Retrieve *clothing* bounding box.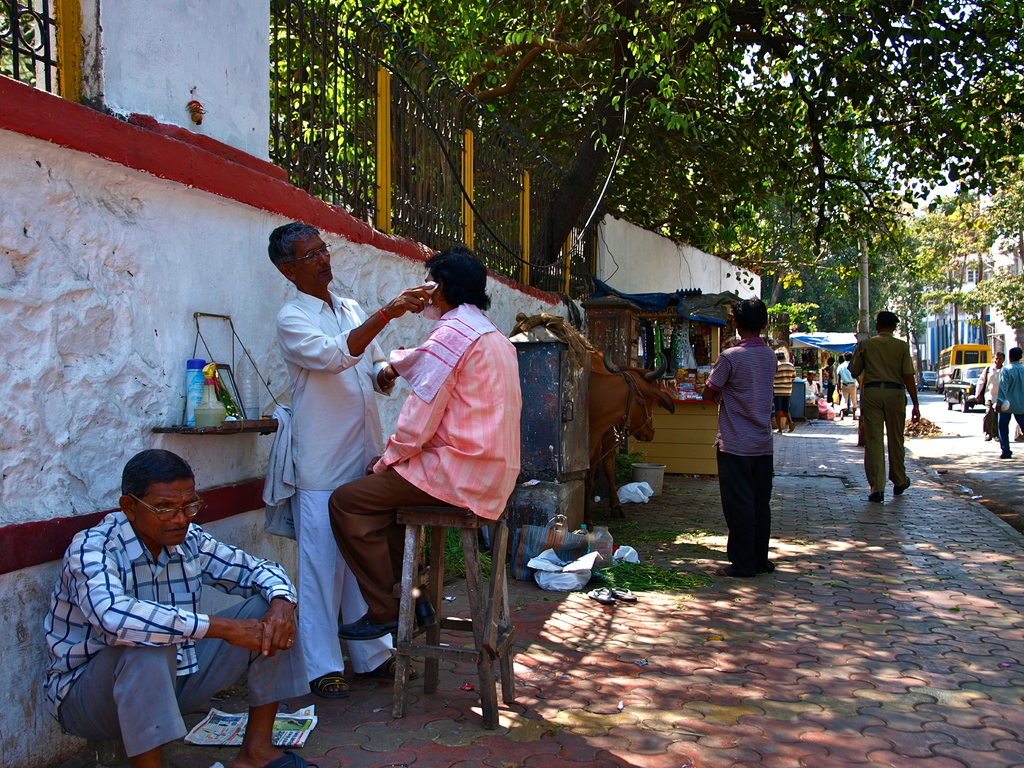
Bounding box: 996 357 1023 452.
